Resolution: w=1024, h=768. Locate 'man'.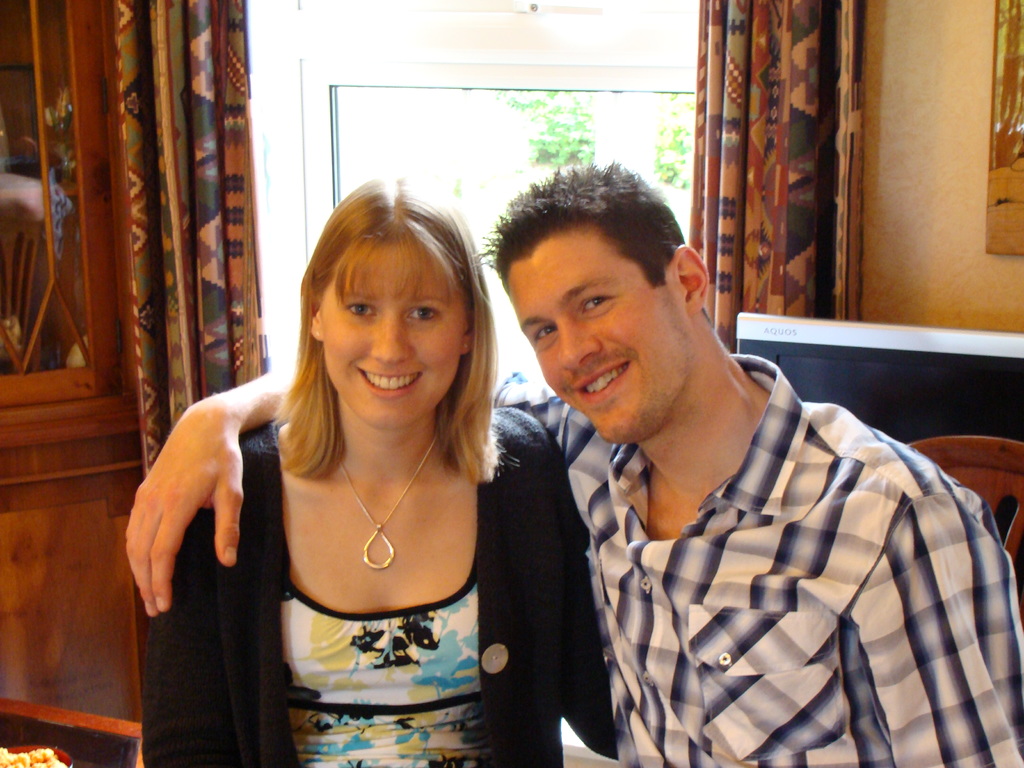
bbox(118, 147, 1023, 767).
